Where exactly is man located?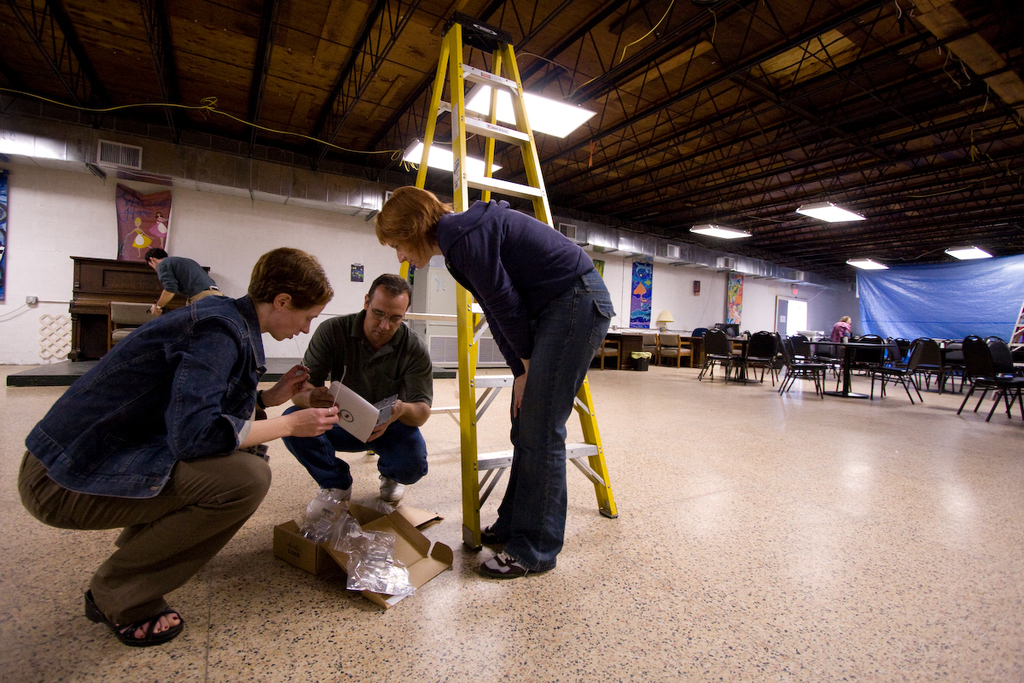
Its bounding box is bbox(144, 248, 219, 315).
